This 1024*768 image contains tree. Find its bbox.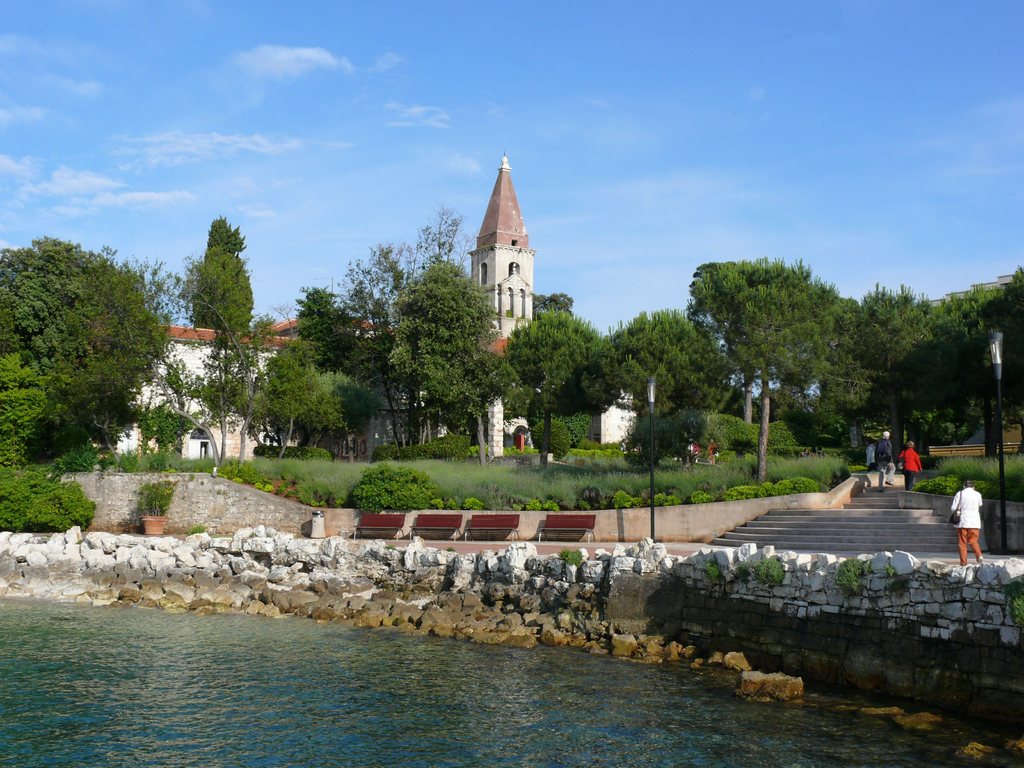
(x1=285, y1=278, x2=381, y2=464).
